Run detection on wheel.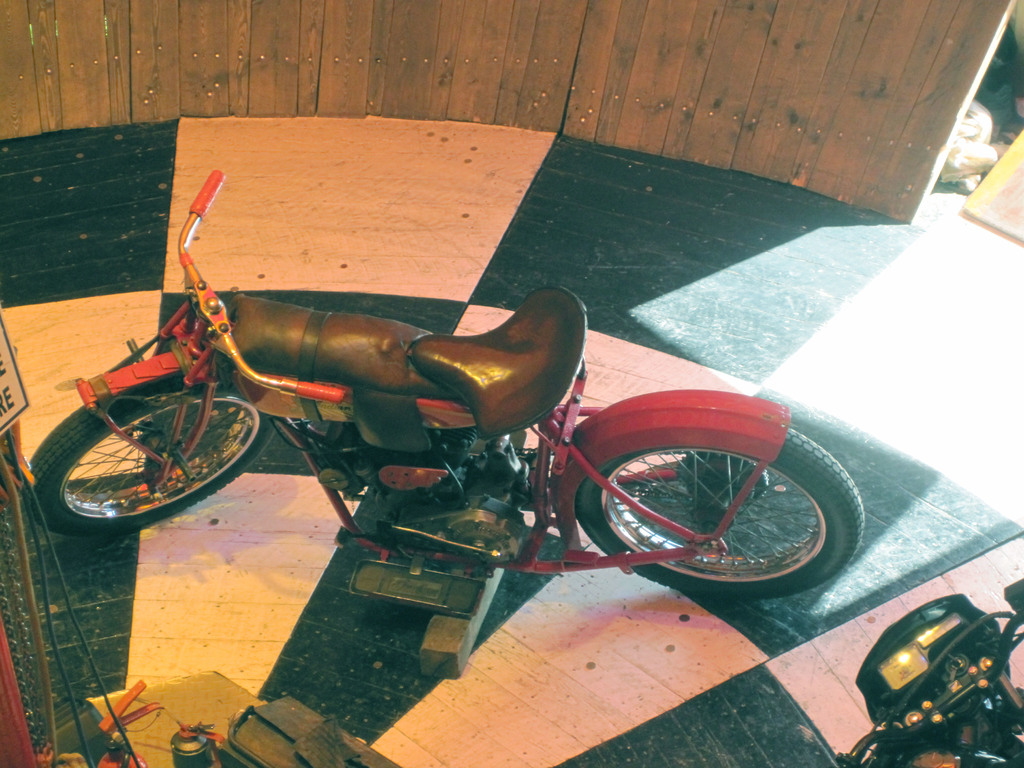
Result: (left=575, top=431, right=868, bottom=600).
